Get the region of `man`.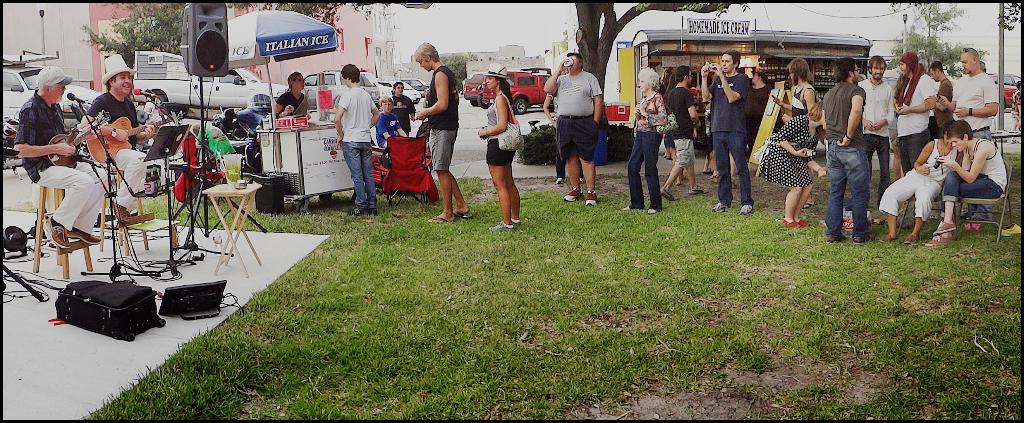
x1=876, y1=126, x2=964, y2=247.
